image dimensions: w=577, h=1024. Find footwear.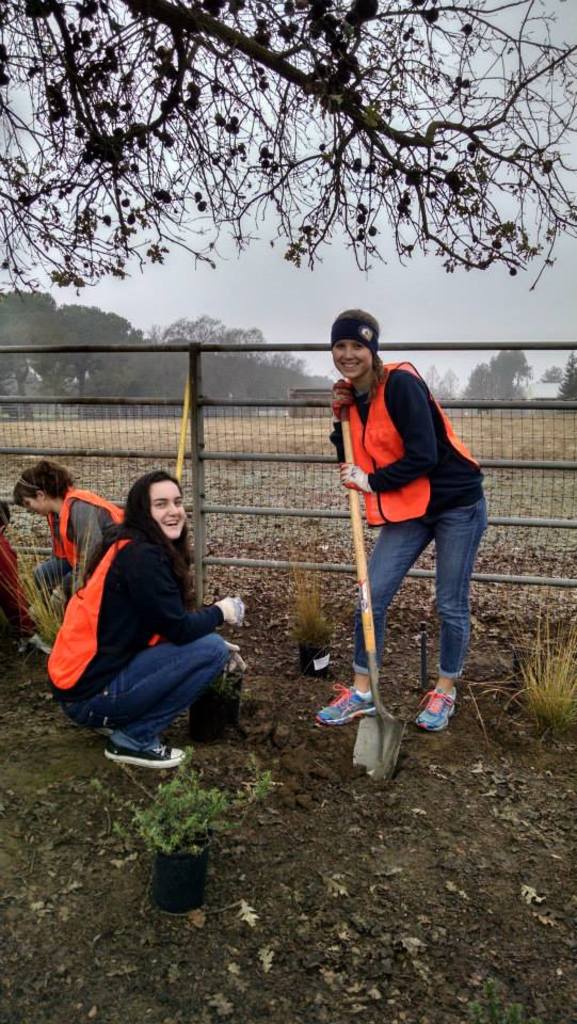
{"x1": 97, "y1": 741, "x2": 188, "y2": 771}.
